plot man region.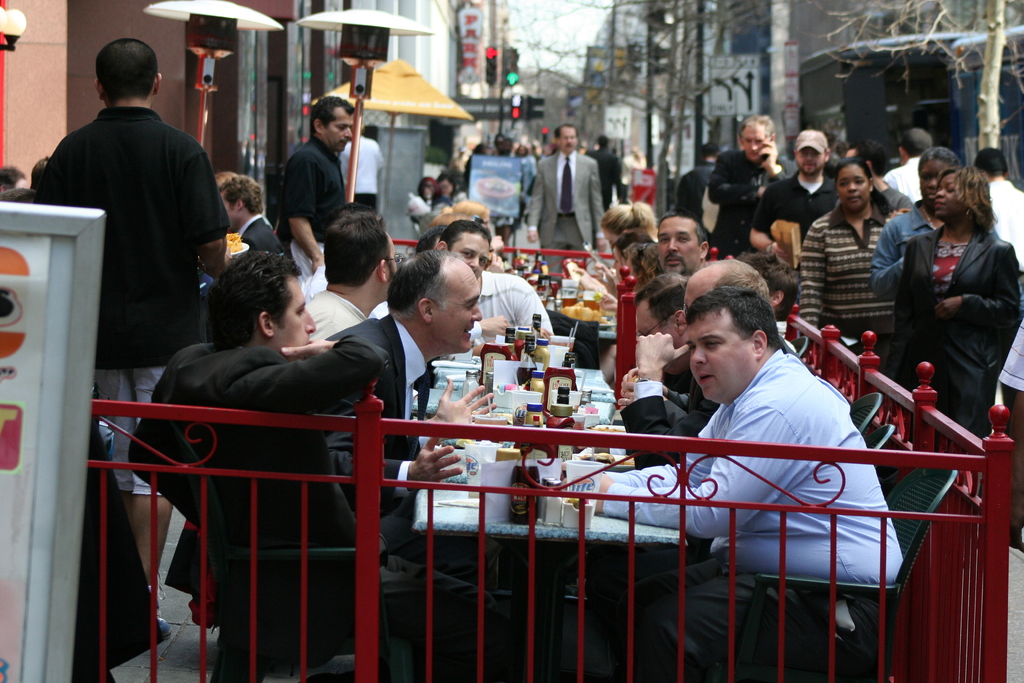
Plotted at x1=426, y1=217, x2=551, y2=349.
